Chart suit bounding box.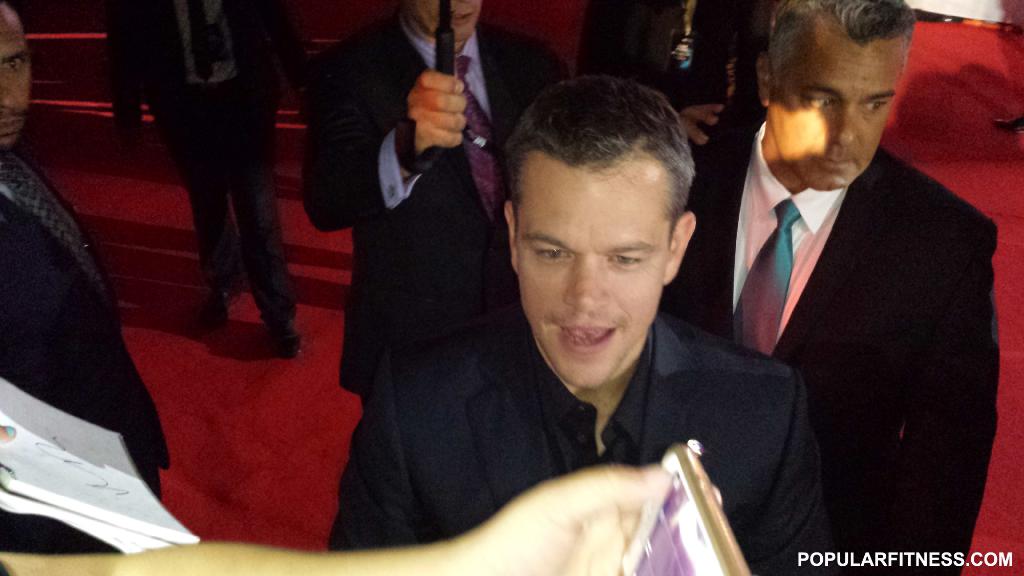
Charted: 105, 0, 319, 314.
